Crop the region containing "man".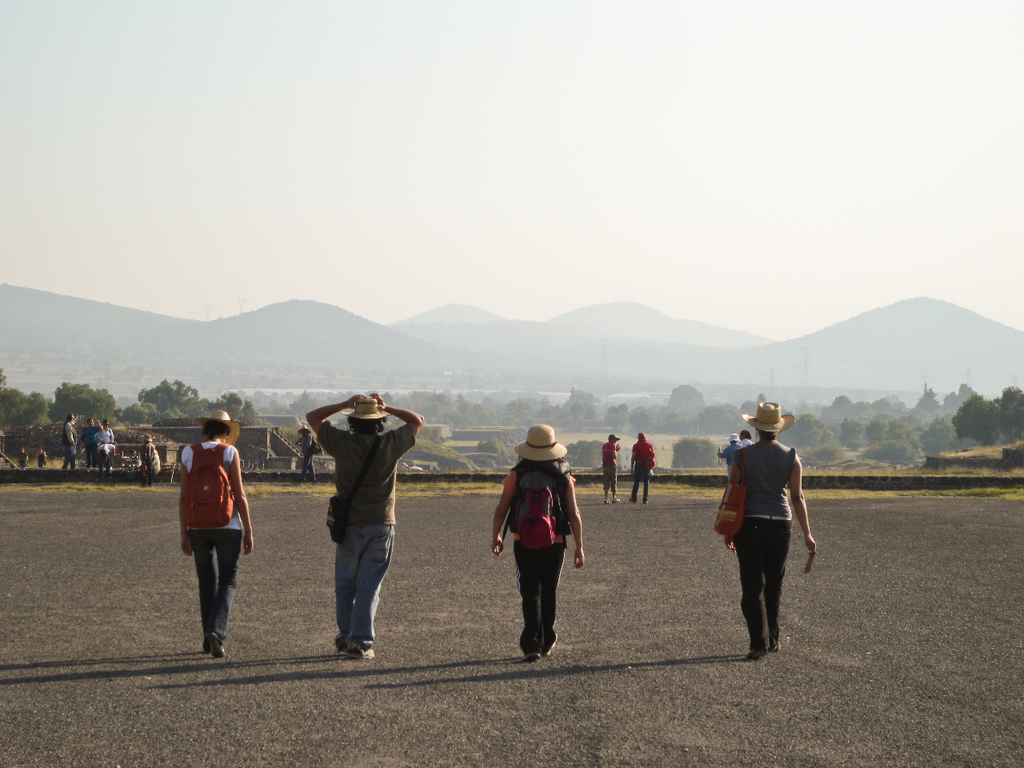
Crop region: select_region(18, 447, 30, 465).
